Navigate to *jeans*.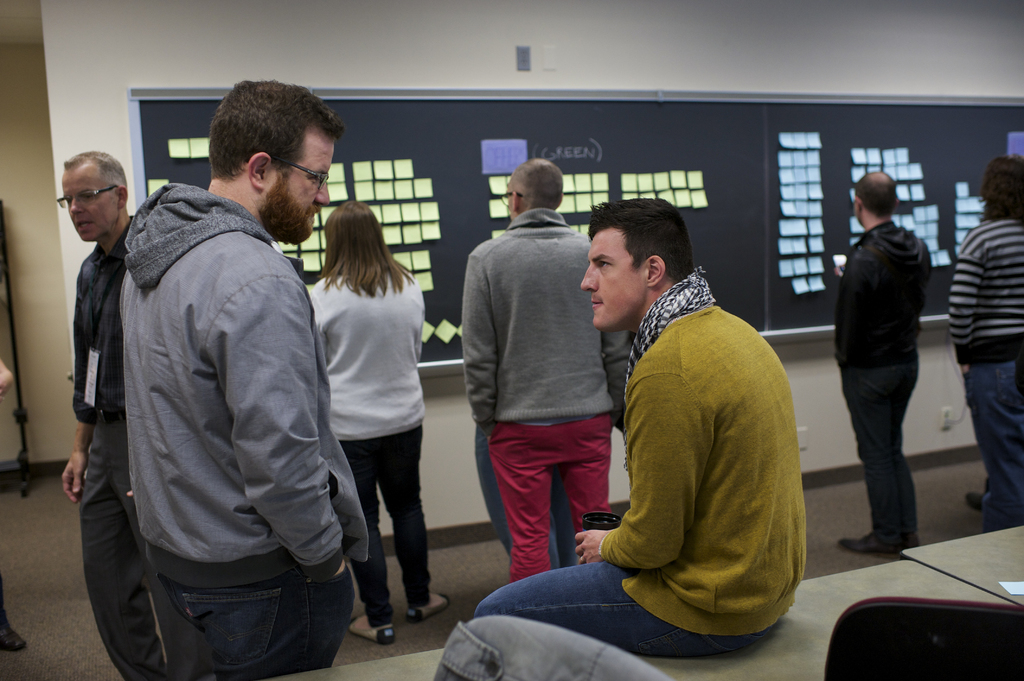
Navigation target: crop(844, 361, 917, 545).
